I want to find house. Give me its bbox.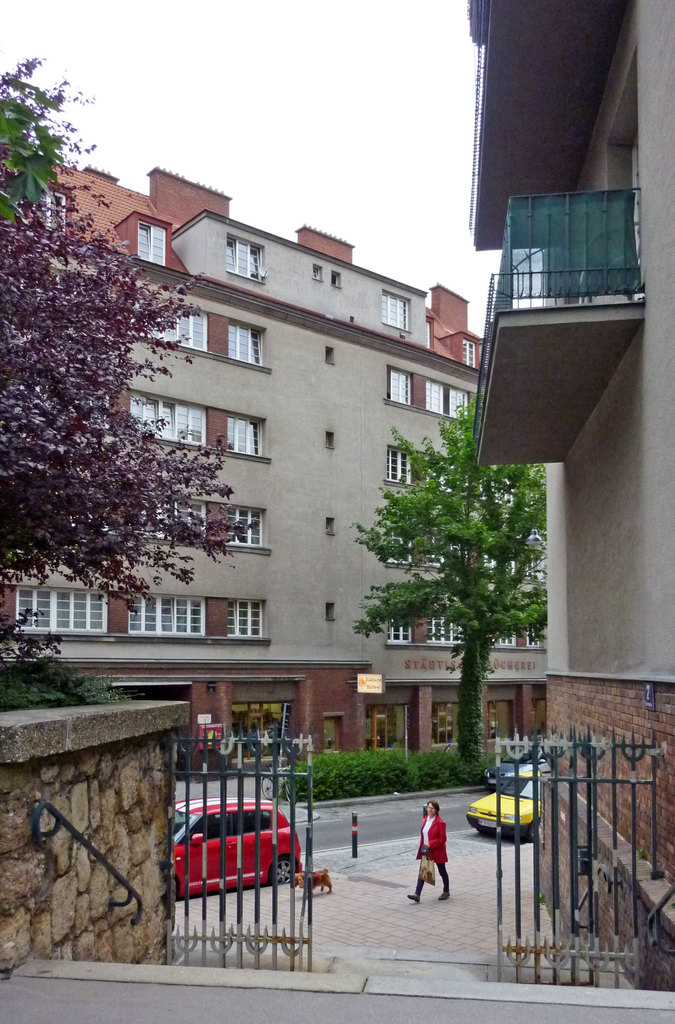
<bbox>465, 0, 674, 1000</bbox>.
